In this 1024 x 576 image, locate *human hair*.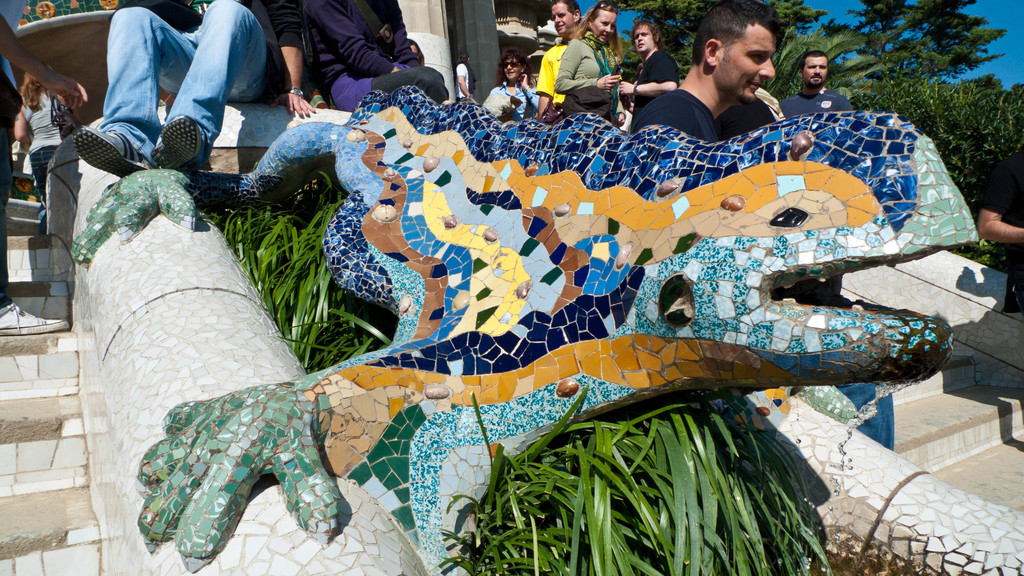
Bounding box: box(552, 1, 582, 26).
